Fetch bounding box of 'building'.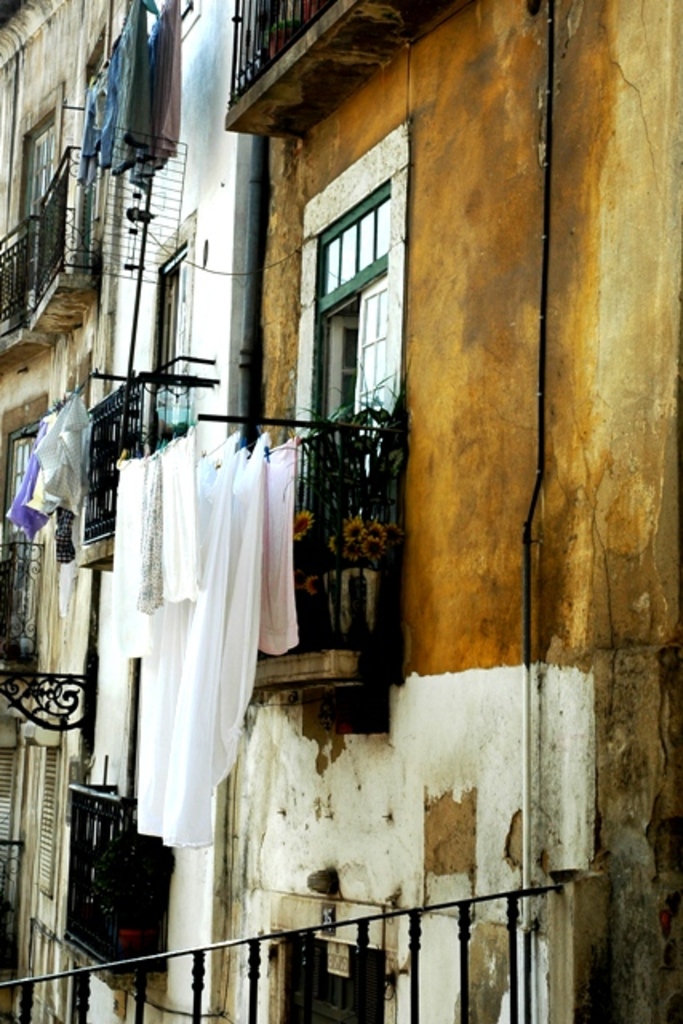
Bbox: region(66, 0, 681, 1022).
